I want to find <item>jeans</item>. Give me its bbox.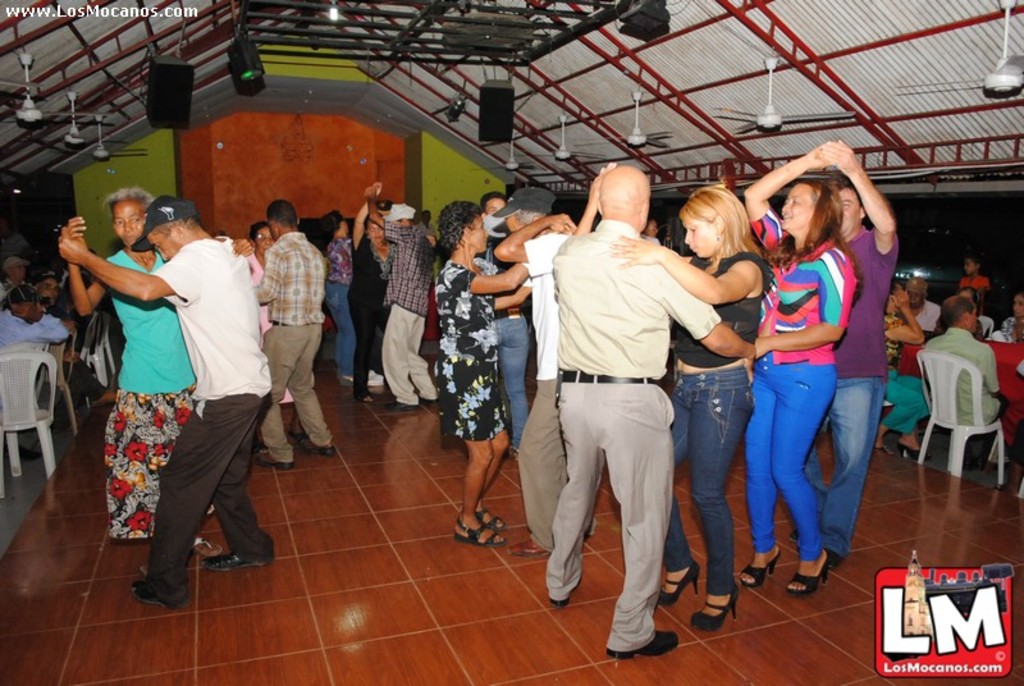
(left=879, top=369, right=932, bottom=442).
